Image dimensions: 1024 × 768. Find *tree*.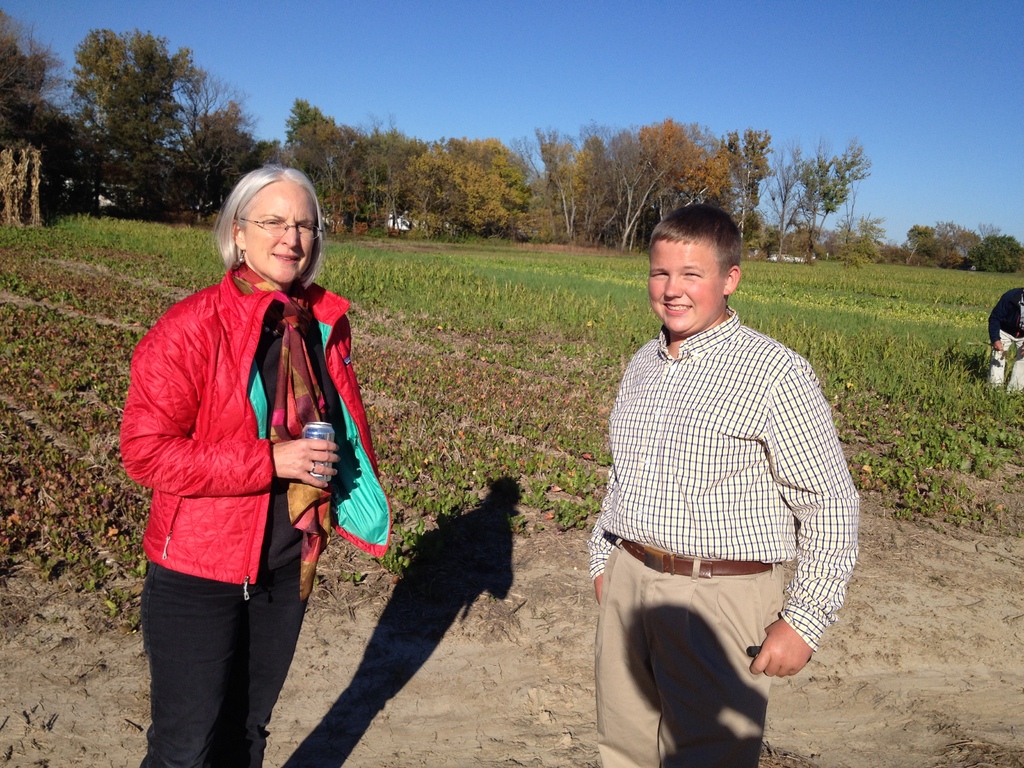
x1=640 y1=108 x2=735 y2=209.
